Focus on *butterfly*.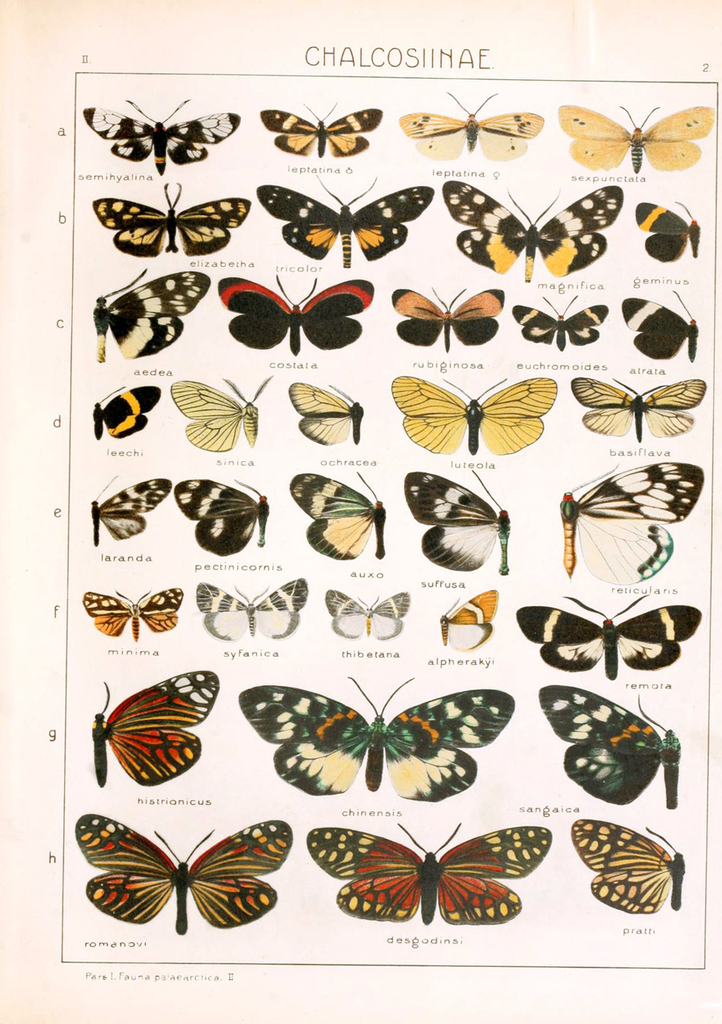
Focused at x1=325 y1=586 x2=408 y2=638.
